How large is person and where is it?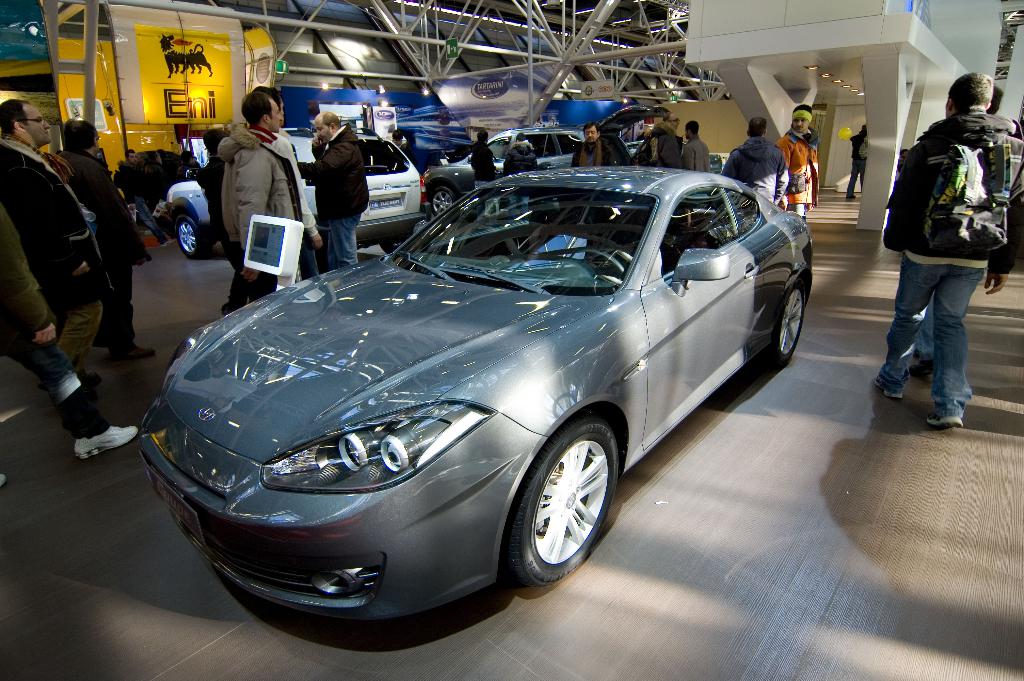
Bounding box: [296,105,375,267].
